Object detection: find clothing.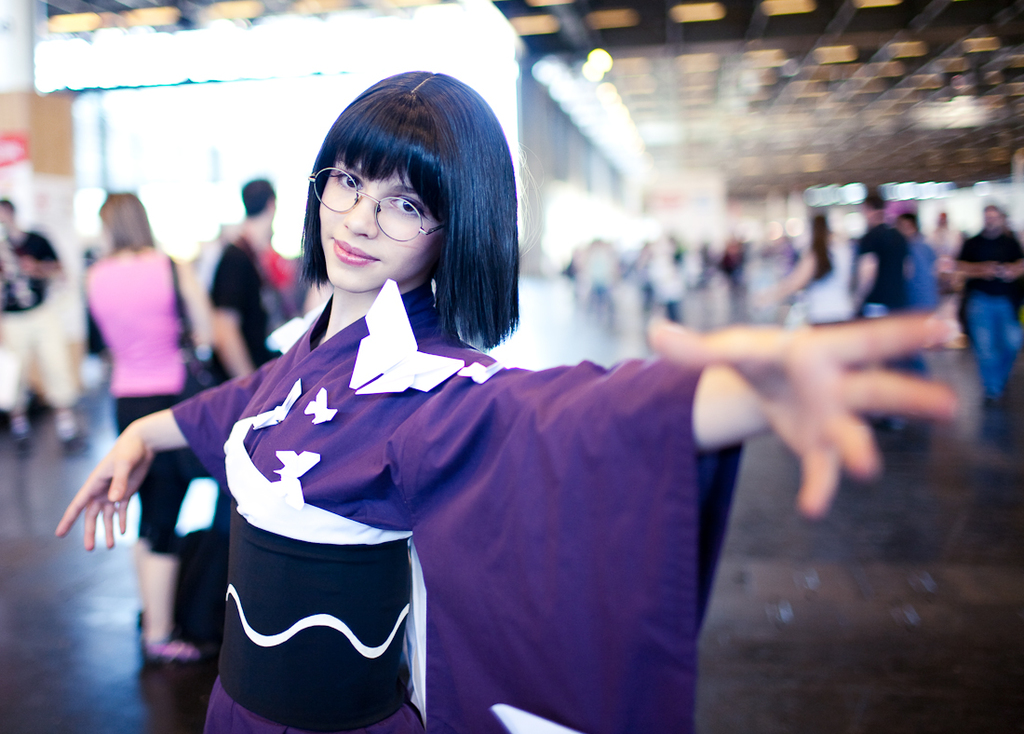
x1=0 y1=225 x2=74 y2=408.
